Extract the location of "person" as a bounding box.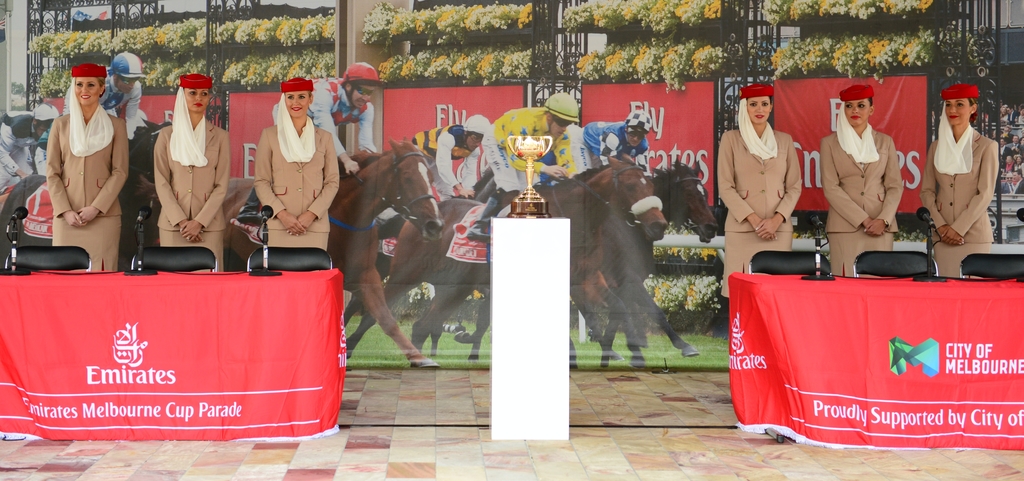
box=[719, 77, 803, 297].
